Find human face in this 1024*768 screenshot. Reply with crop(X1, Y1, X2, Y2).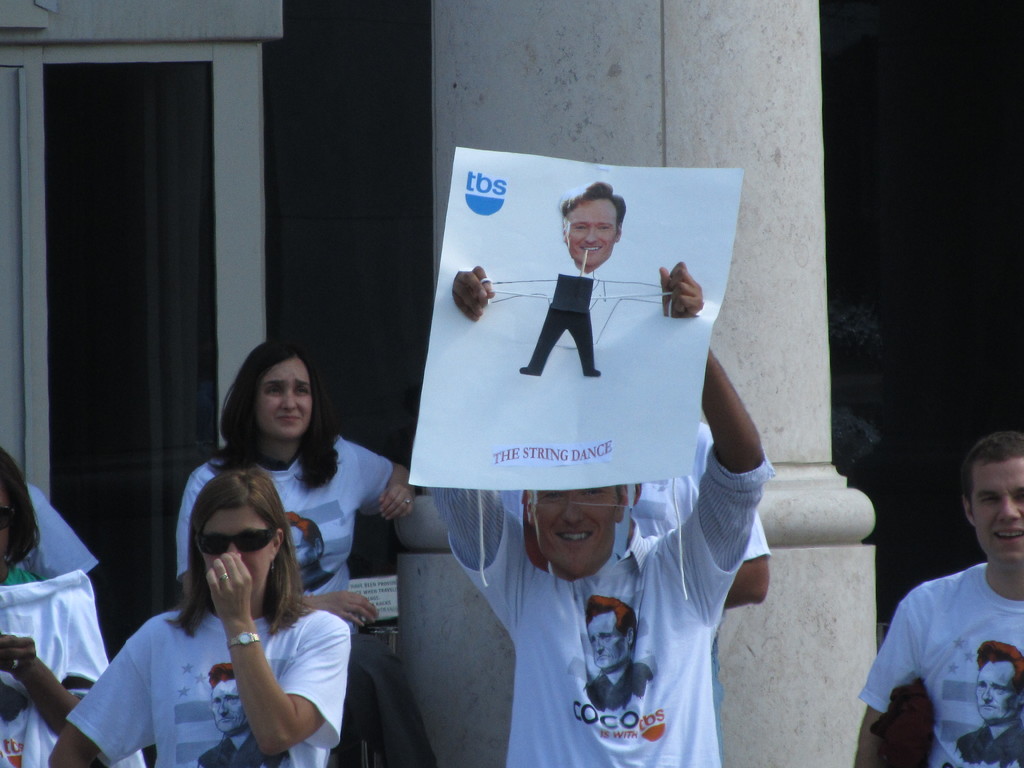
crop(972, 459, 1023, 564).
